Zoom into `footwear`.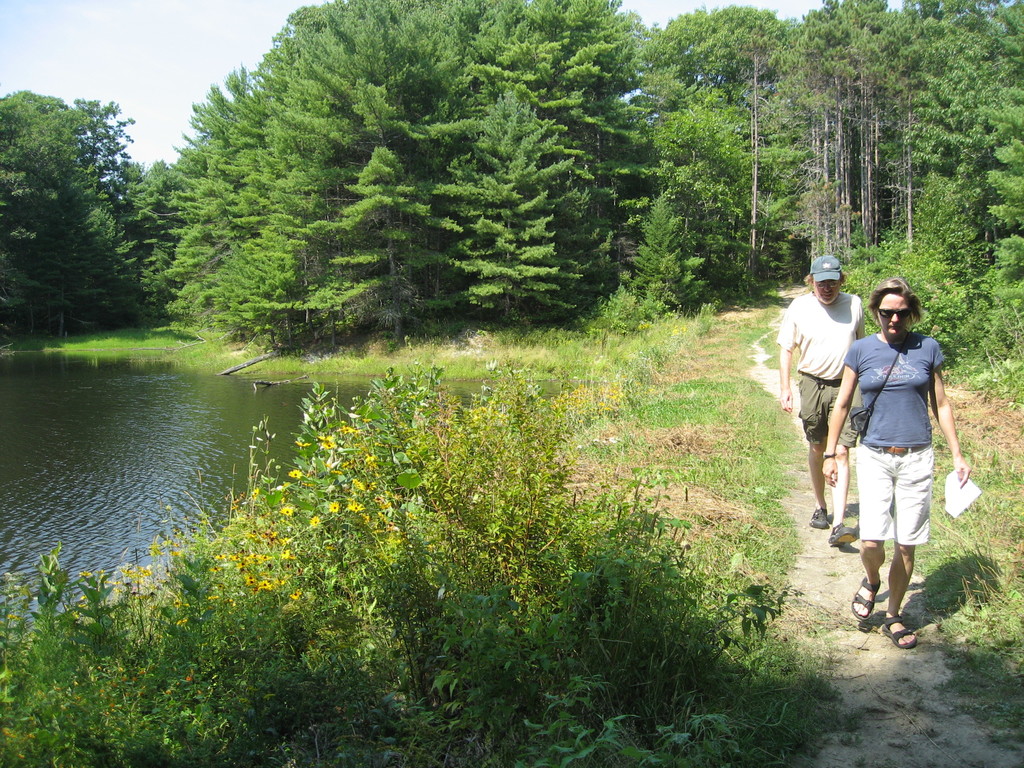
Zoom target: region(874, 609, 916, 653).
